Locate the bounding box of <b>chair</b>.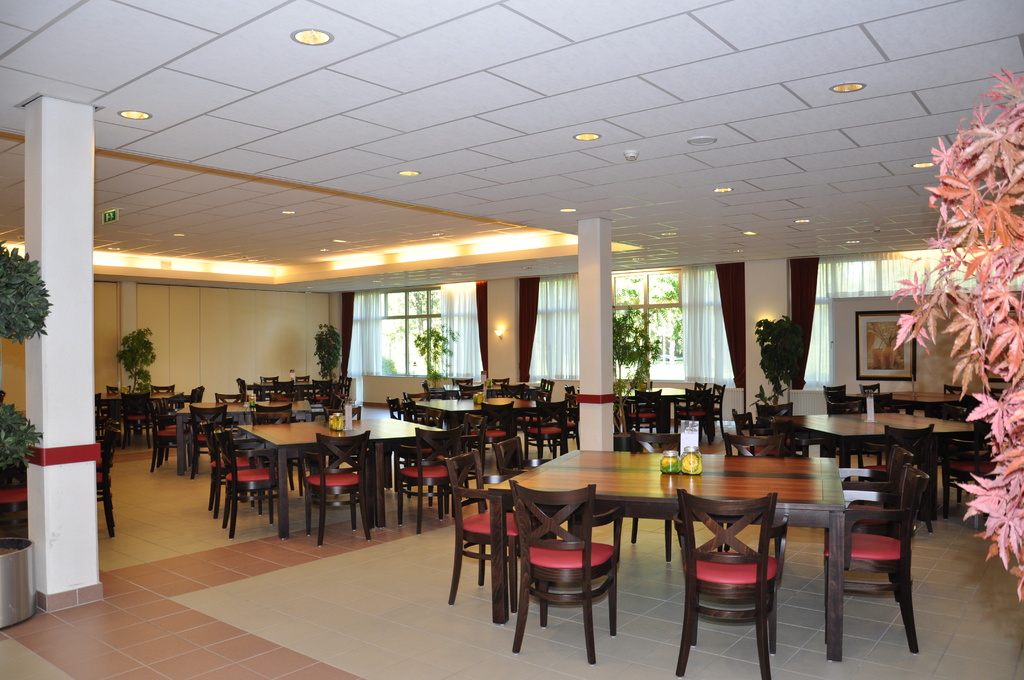
Bounding box: bbox=(681, 376, 708, 430).
